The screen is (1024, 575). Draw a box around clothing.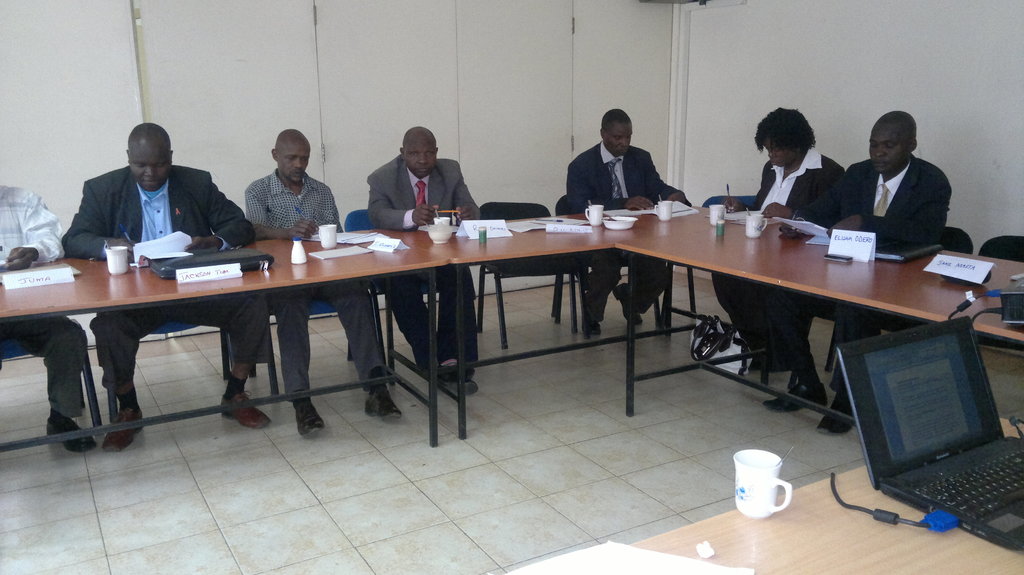
bbox(360, 153, 480, 374).
